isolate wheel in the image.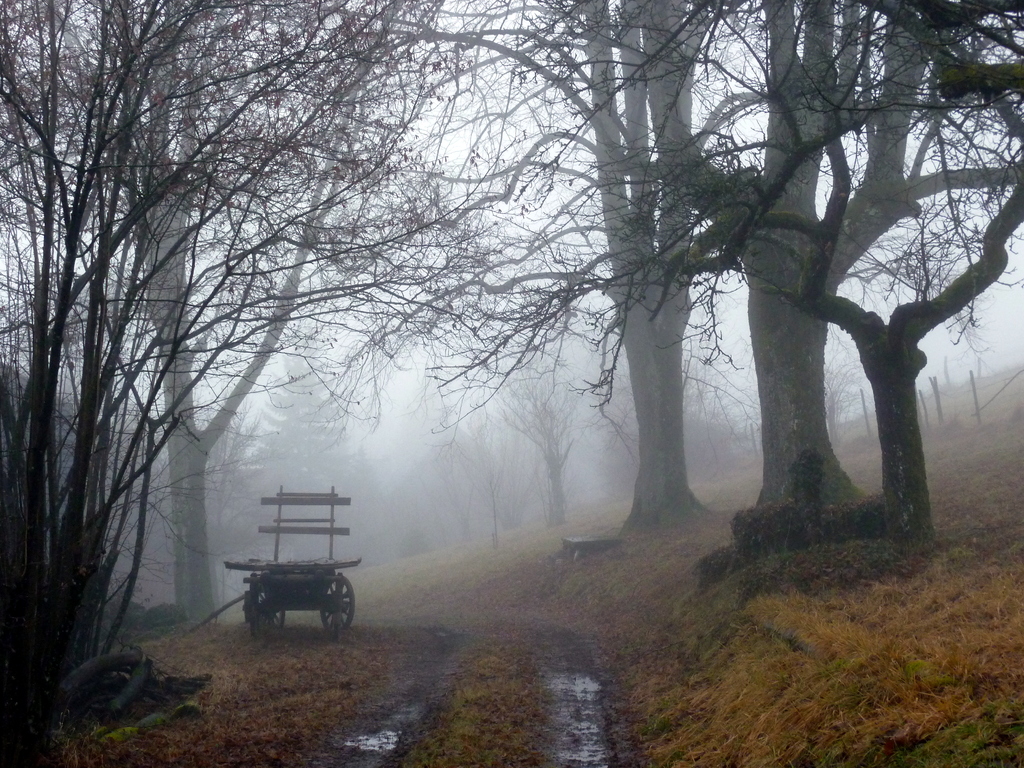
Isolated region: (x1=320, y1=575, x2=354, y2=630).
